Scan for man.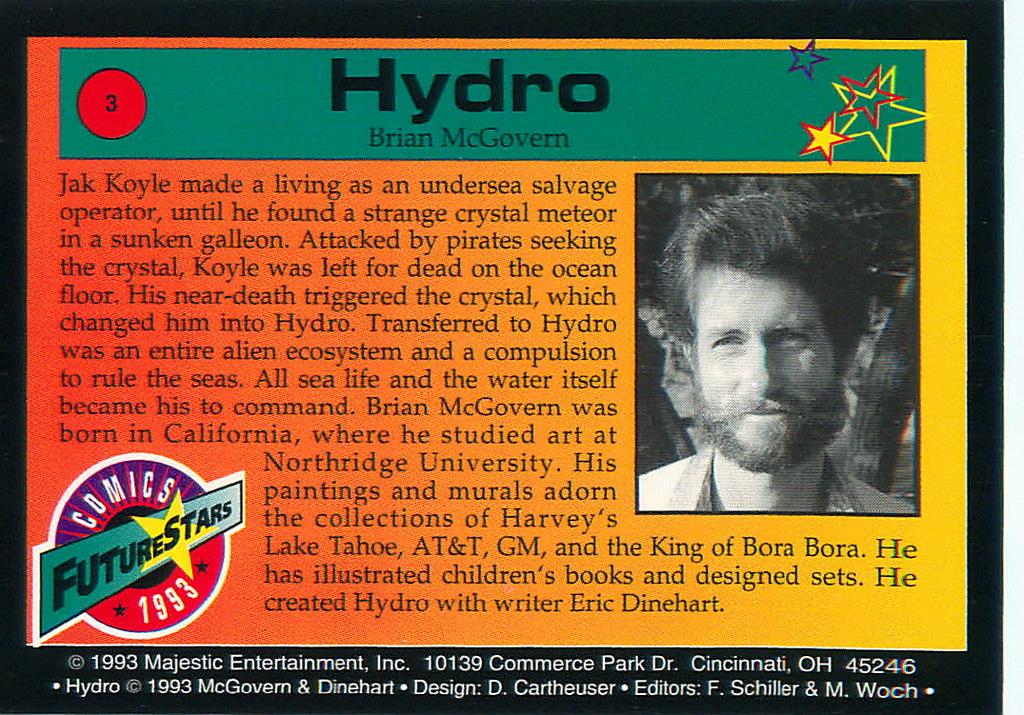
Scan result: 636:198:914:515.
